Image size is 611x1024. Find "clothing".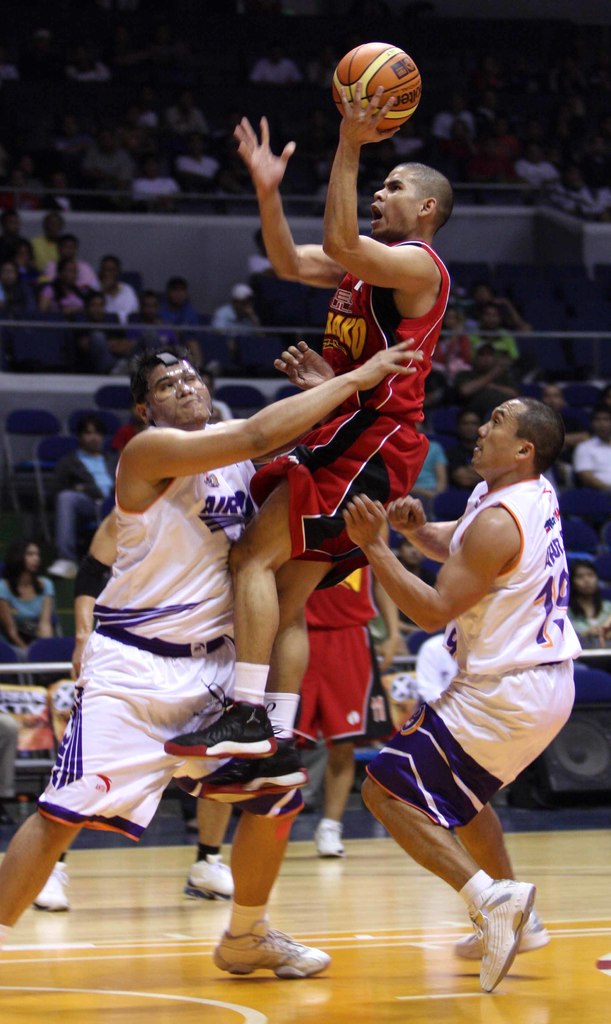
0,575,56,619.
